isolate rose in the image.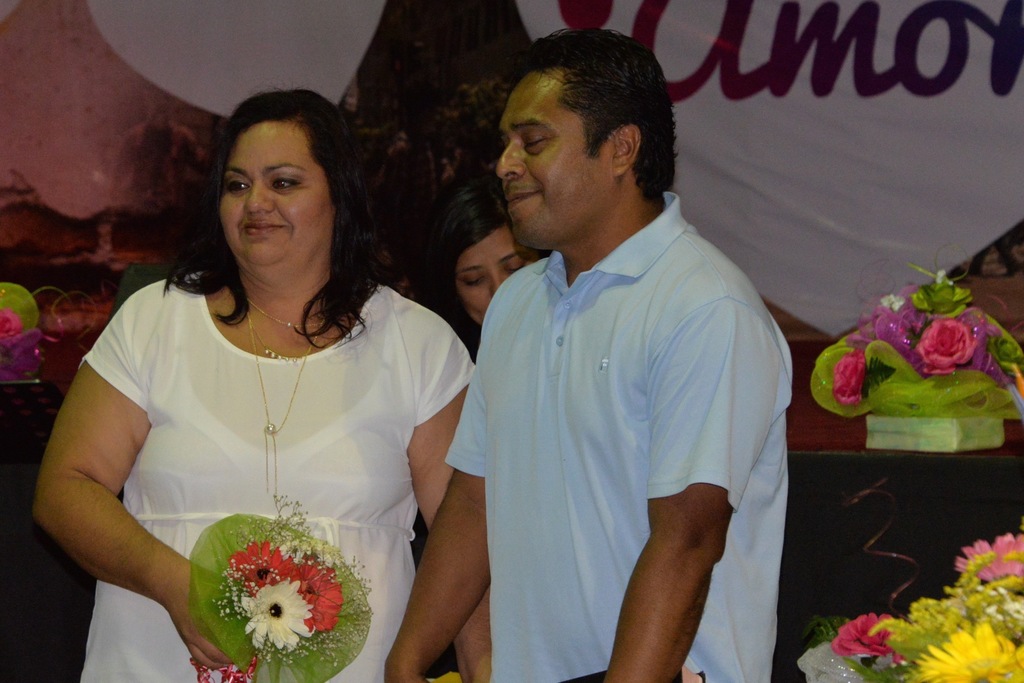
Isolated region: select_region(914, 319, 976, 374).
